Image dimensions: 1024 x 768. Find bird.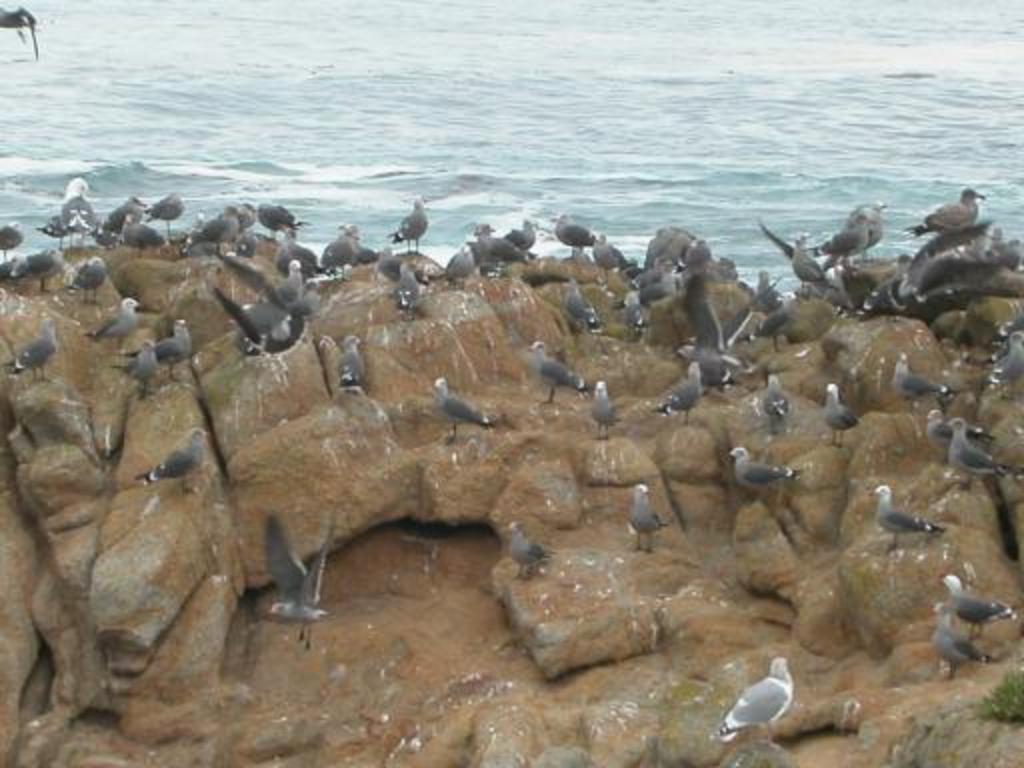
110:334:160:402.
